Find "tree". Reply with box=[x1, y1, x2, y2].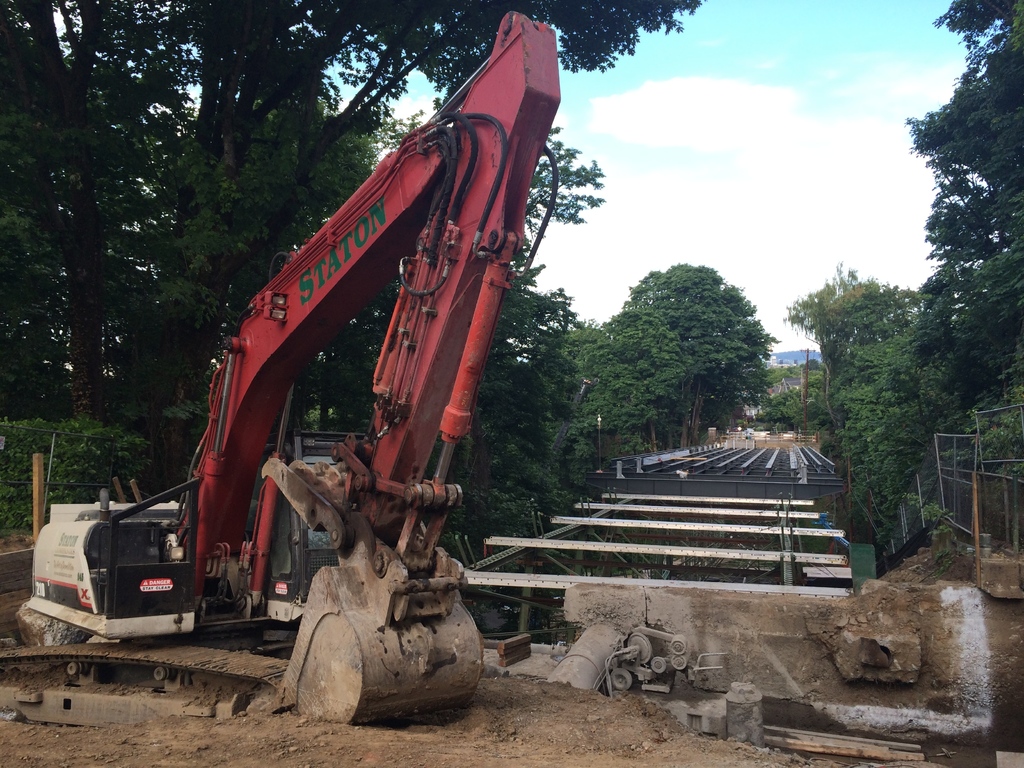
box=[0, 0, 709, 422].
